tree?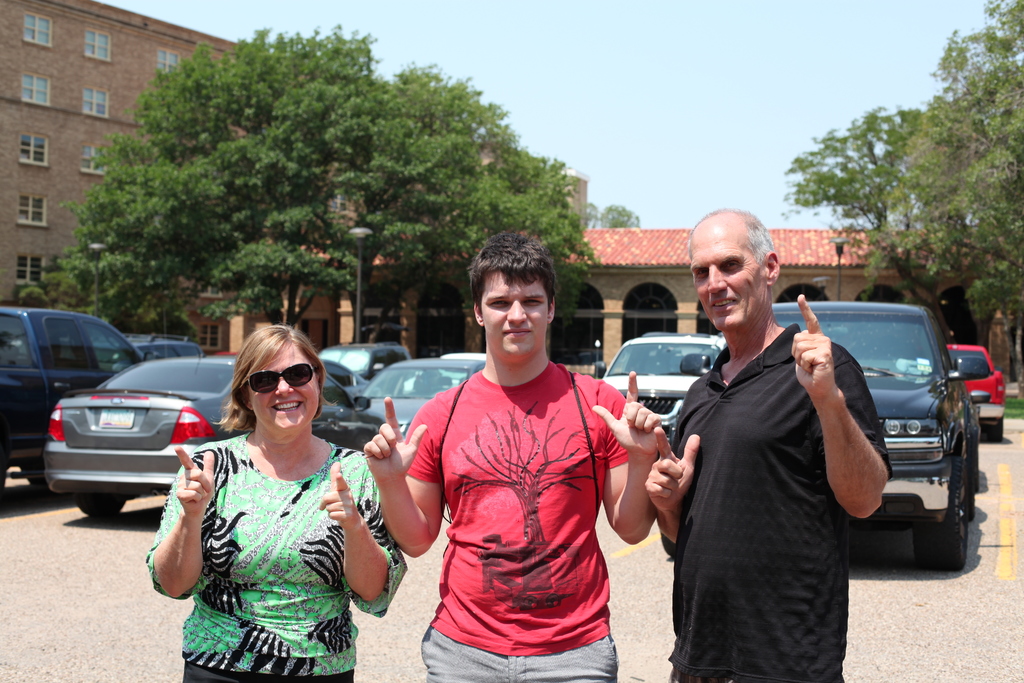
box(777, 100, 954, 344)
